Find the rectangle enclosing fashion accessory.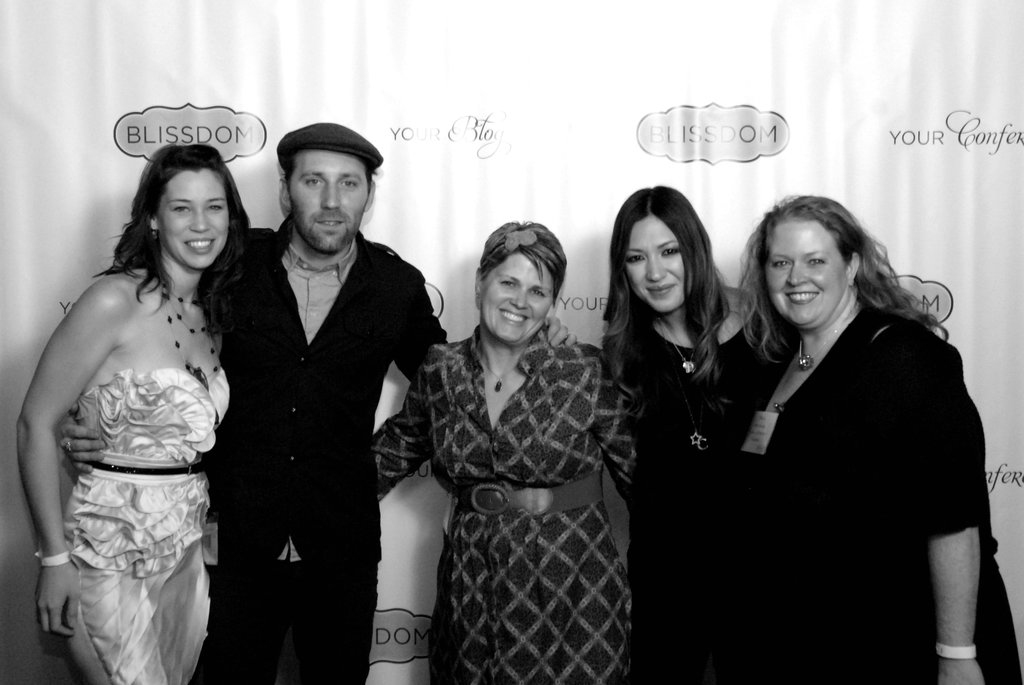
474, 289, 483, 300.
